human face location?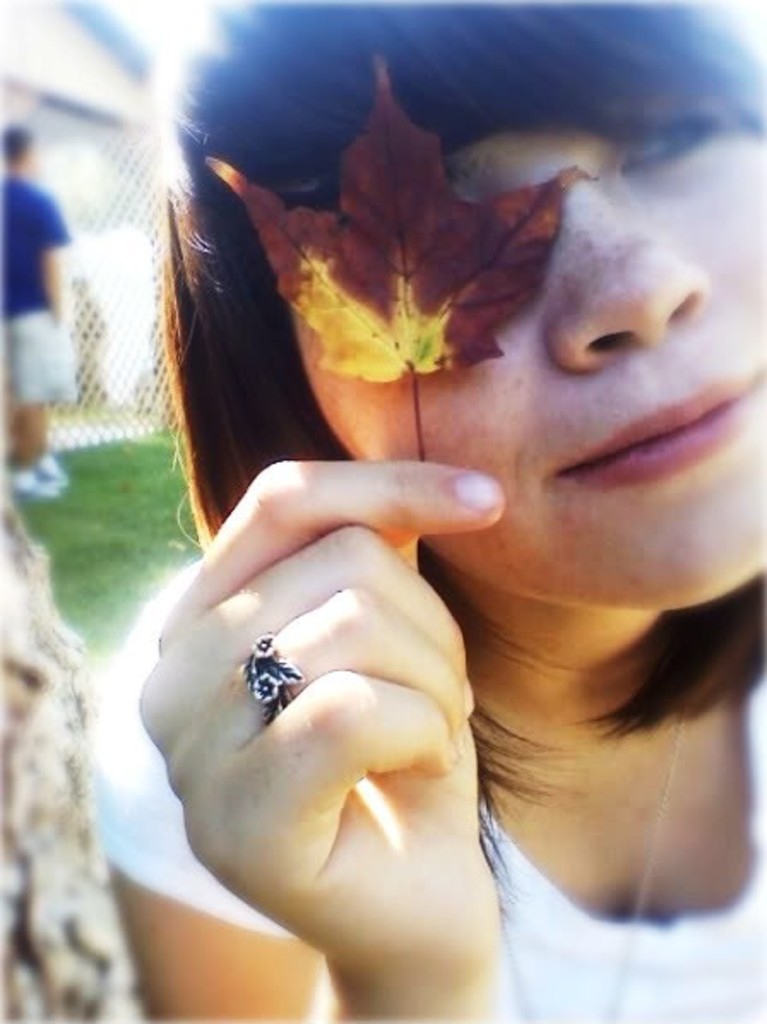
<bbox>286, 127, 765, 610</bbox>
